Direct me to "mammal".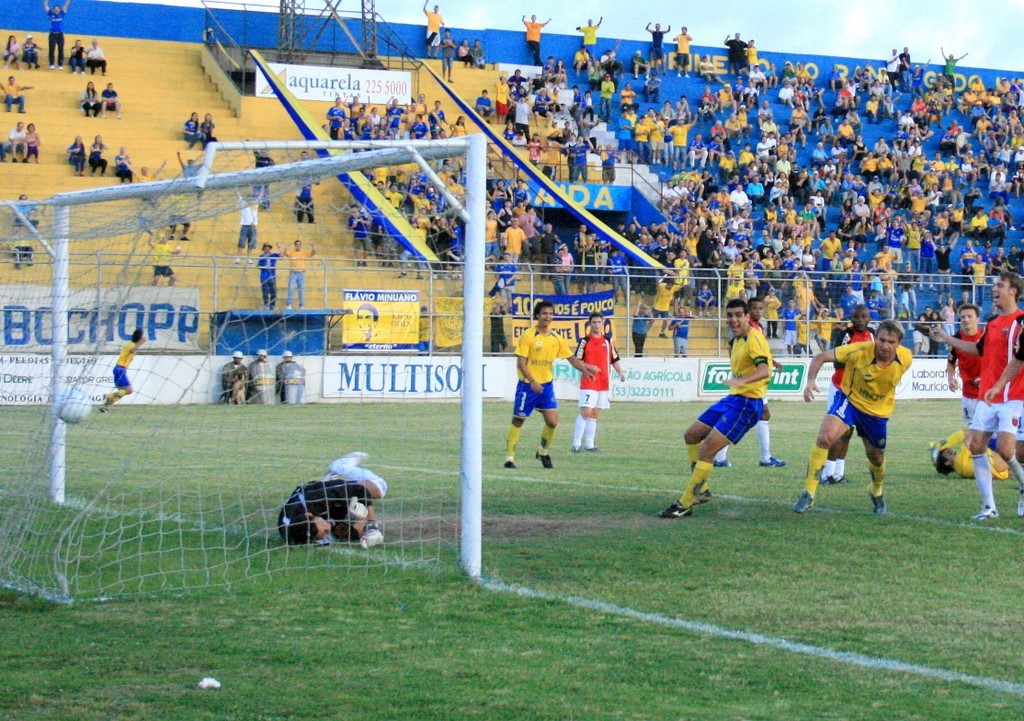
Direction: left=160, top=191, right=191, bottom=242.
